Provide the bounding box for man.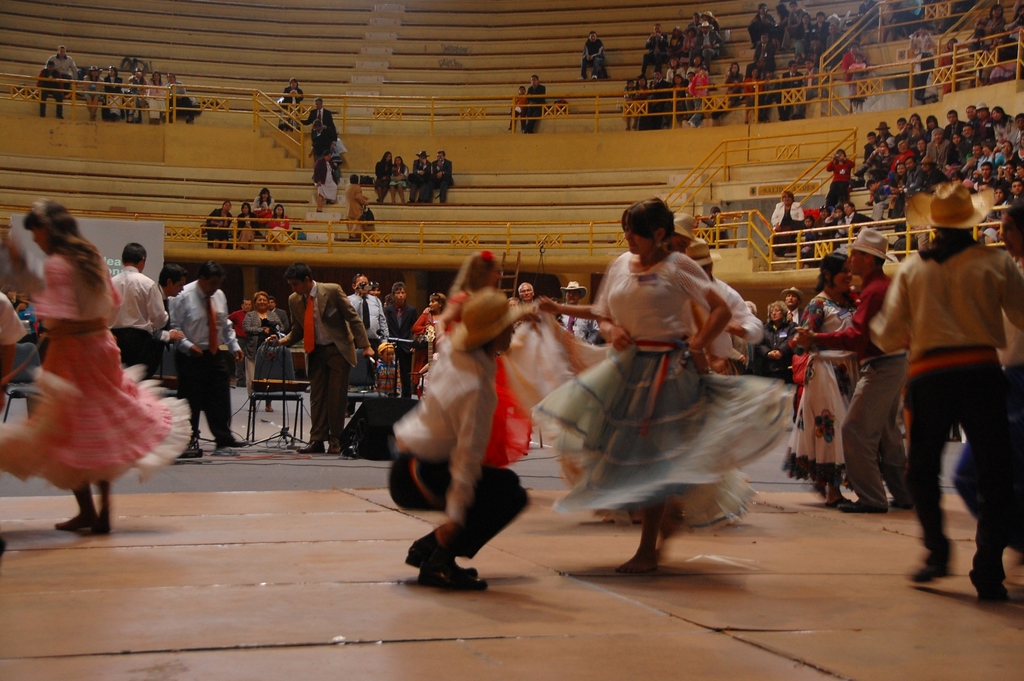
<bbox>44, 42, 87, 79</bbox>.
